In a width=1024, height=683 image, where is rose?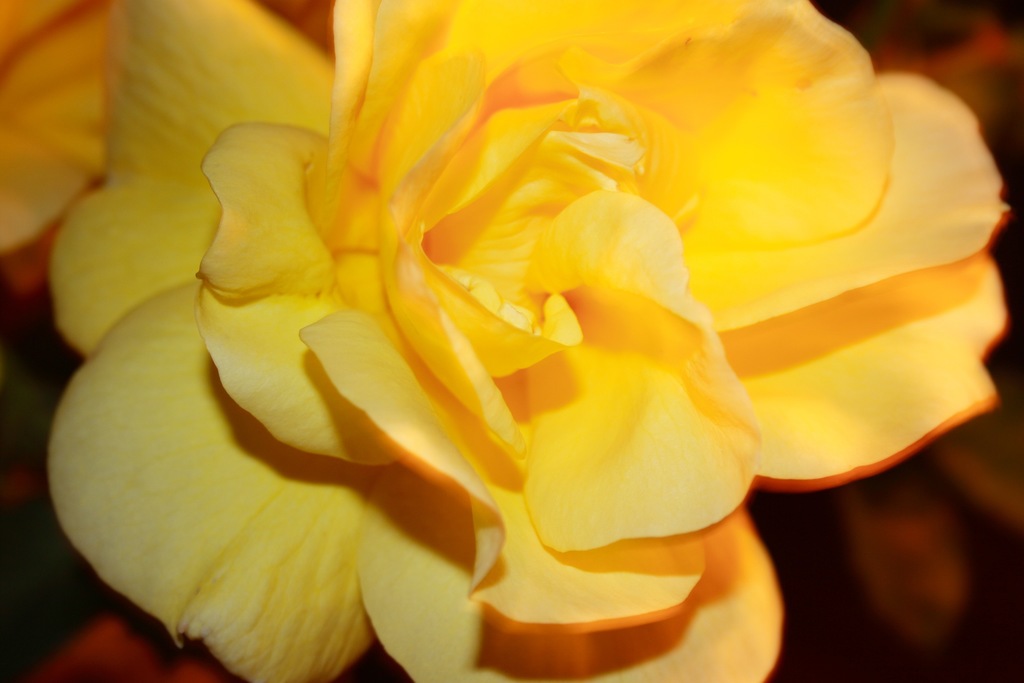
44/0/1016/682.
